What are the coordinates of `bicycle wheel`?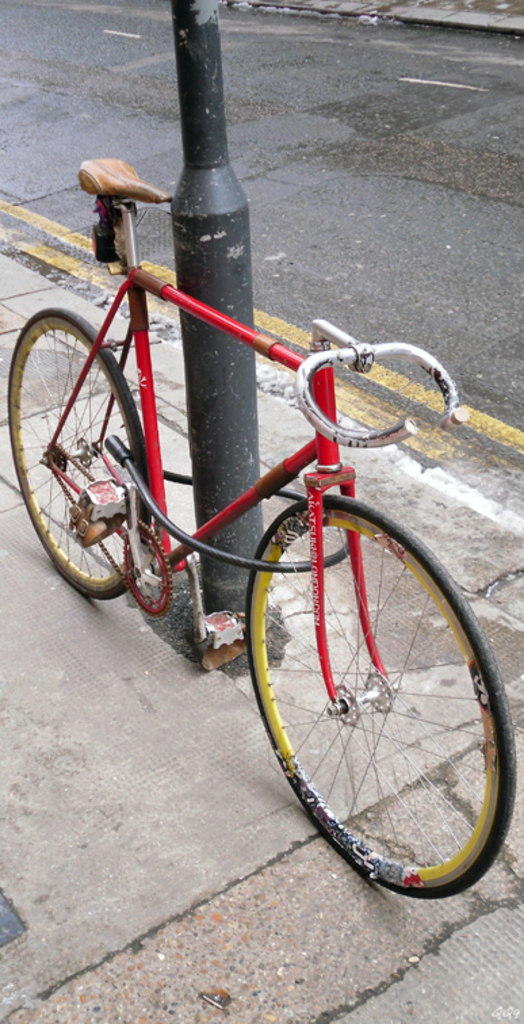
<box>7,301,146,601</box>.
